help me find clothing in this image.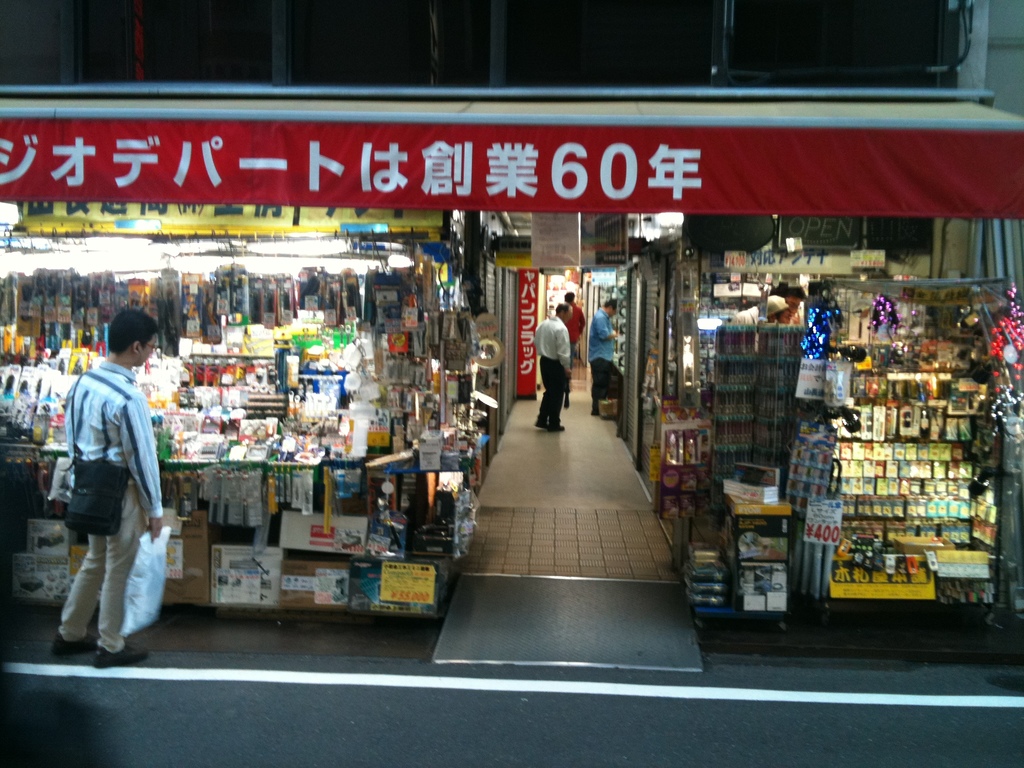
Found it: [584,300,623,417].
